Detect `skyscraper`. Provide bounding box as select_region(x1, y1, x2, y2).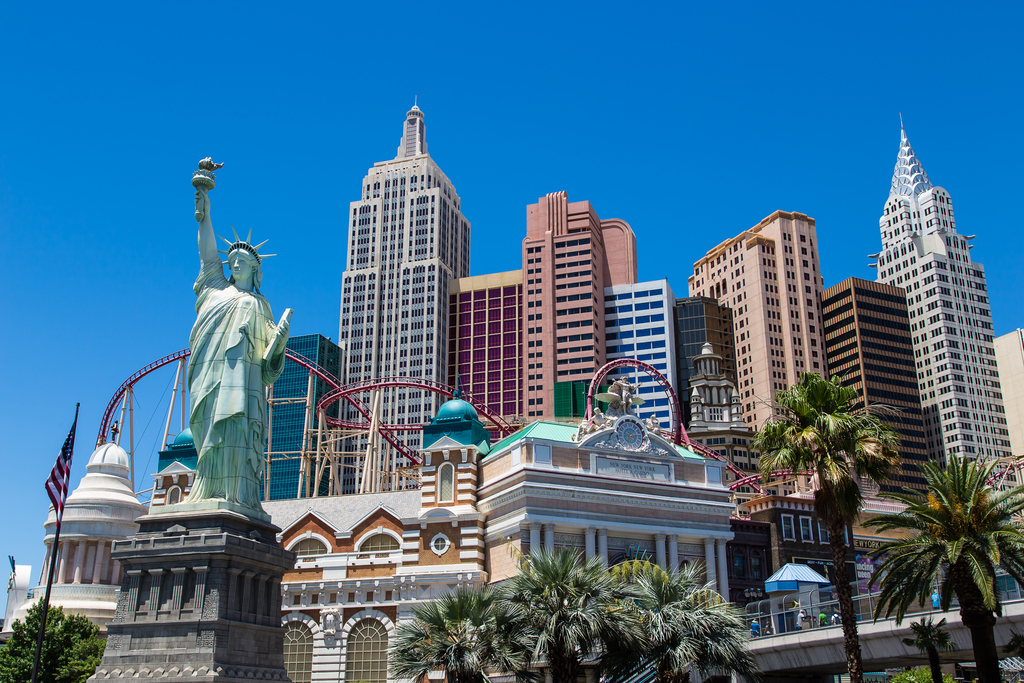
select_region(872, 114, 1009, 493).
